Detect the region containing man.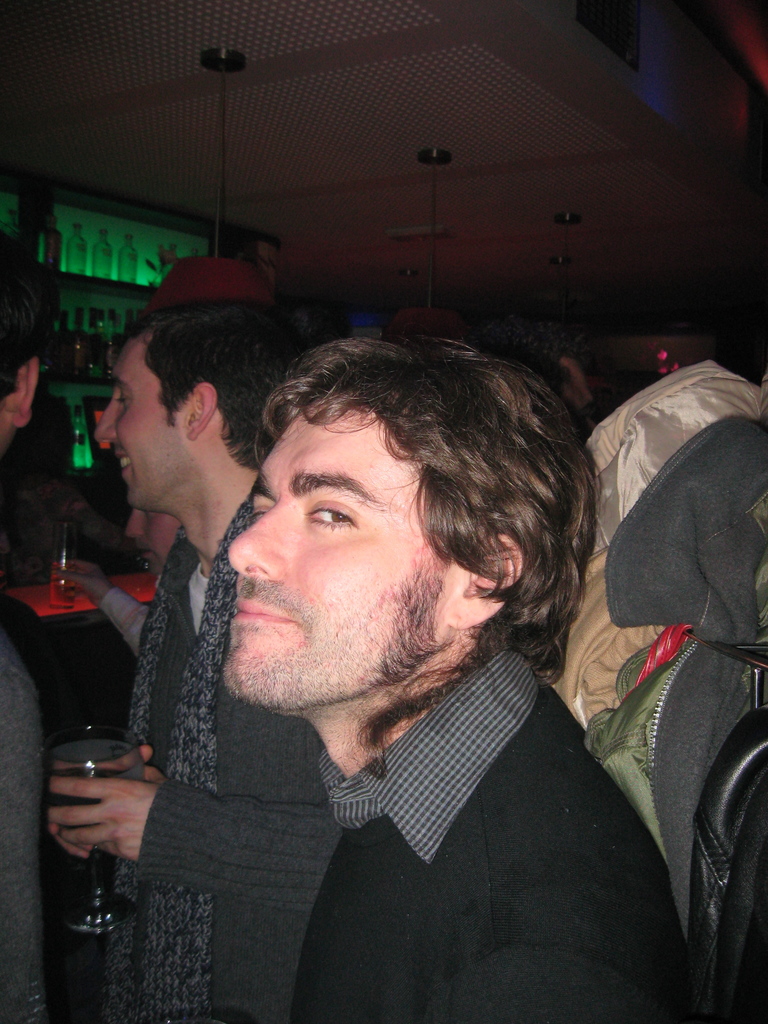
<region>43, 298, 342, 1023</region>.
